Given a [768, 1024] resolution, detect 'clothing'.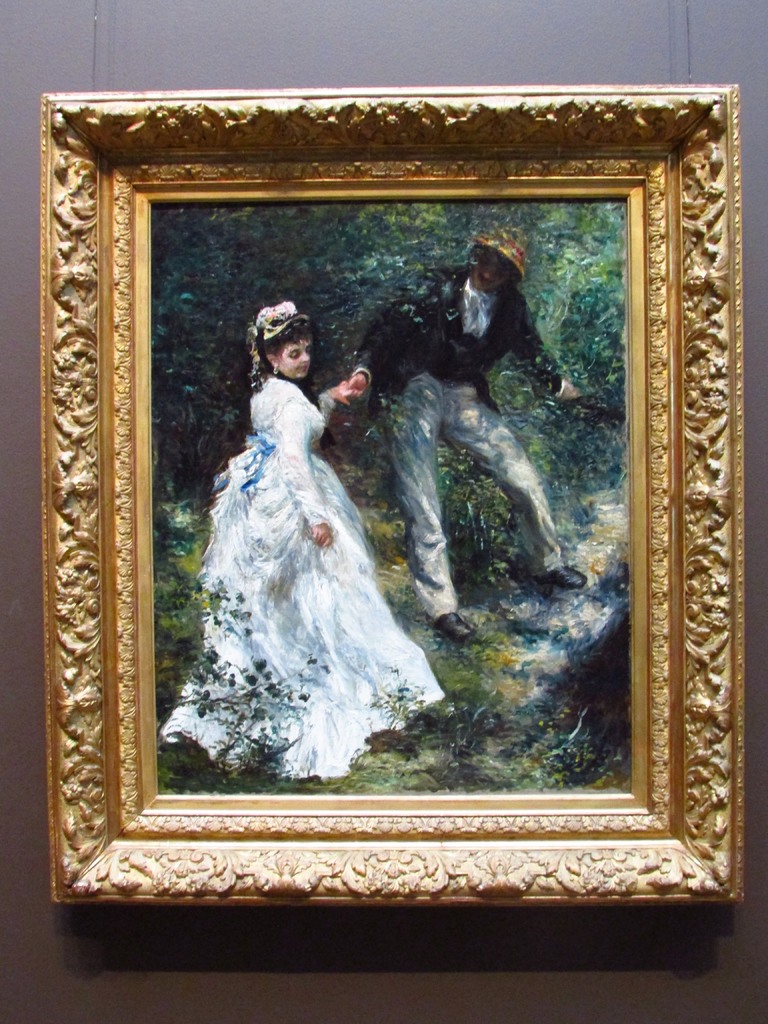
188 323 418 748.
